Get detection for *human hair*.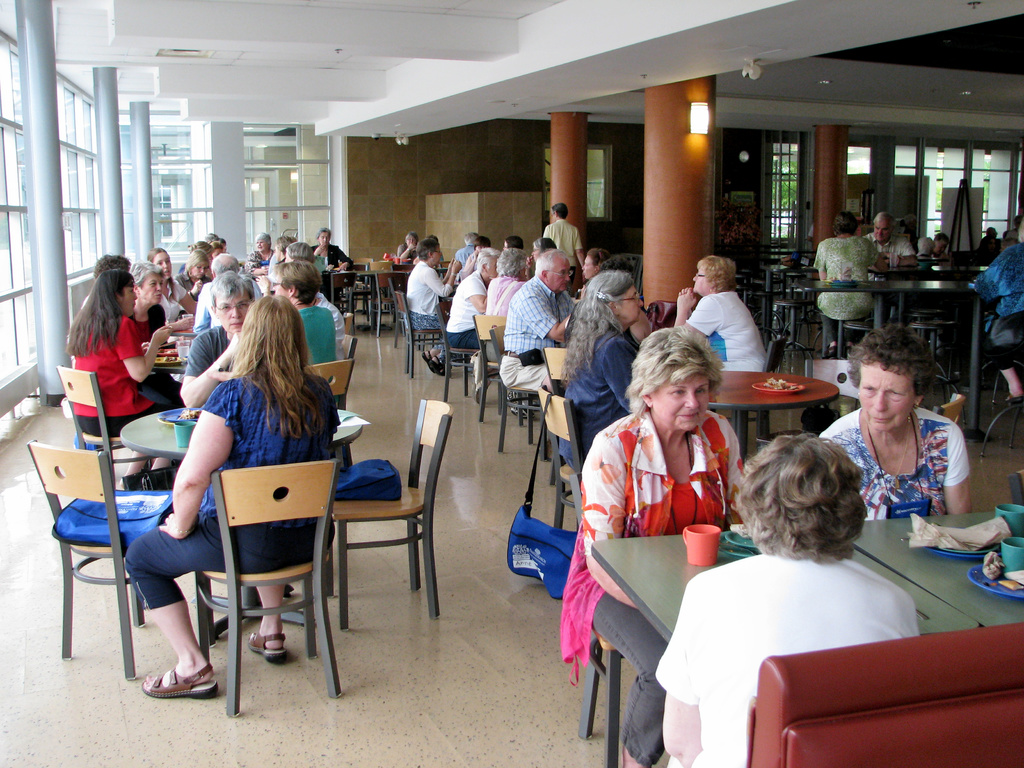
Detection: x1=531 y1=237 x2=555 y2=253.
